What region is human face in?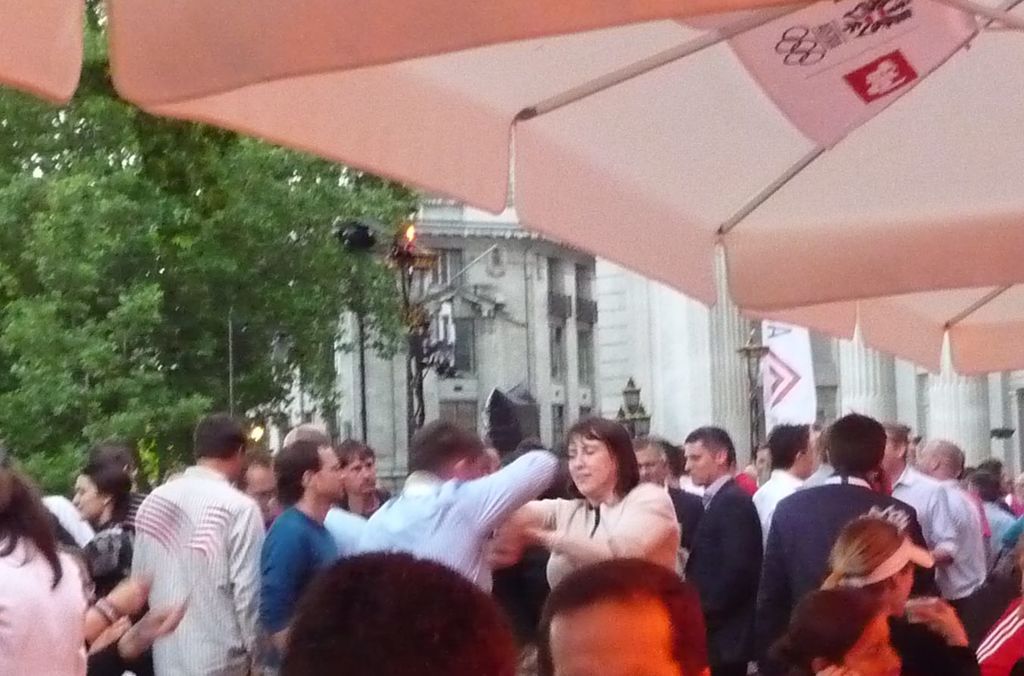
838, 617, 899, 675.
